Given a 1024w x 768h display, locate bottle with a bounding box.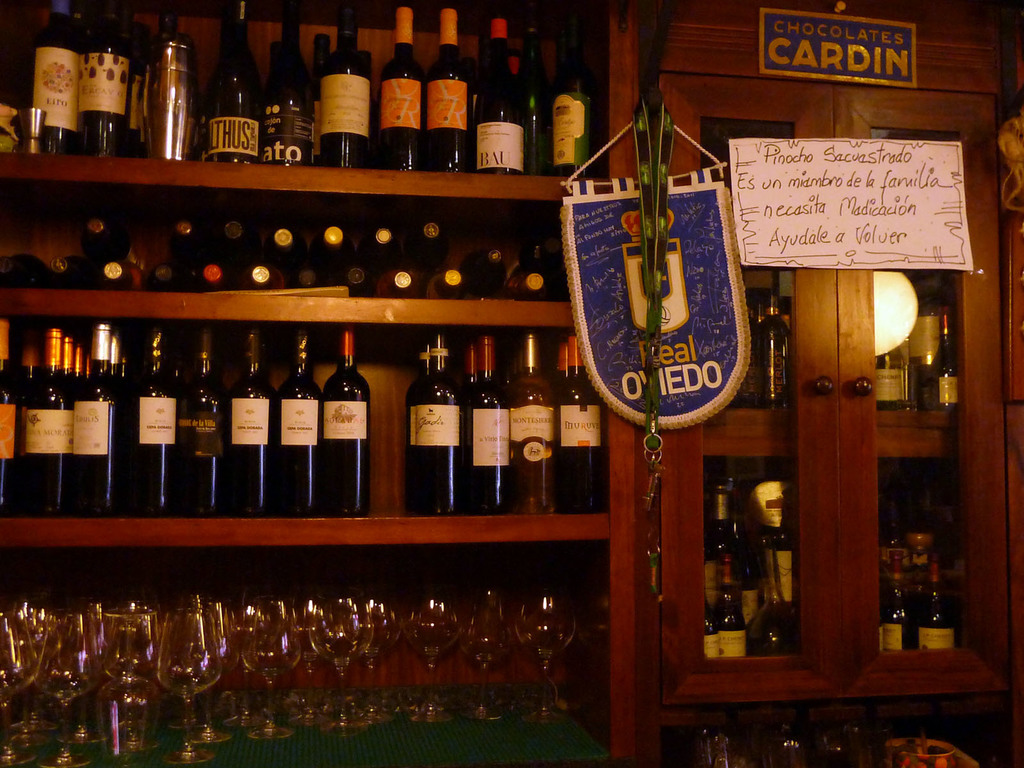
Located: <bbox>363, 217, 406, 260</bbox>.
